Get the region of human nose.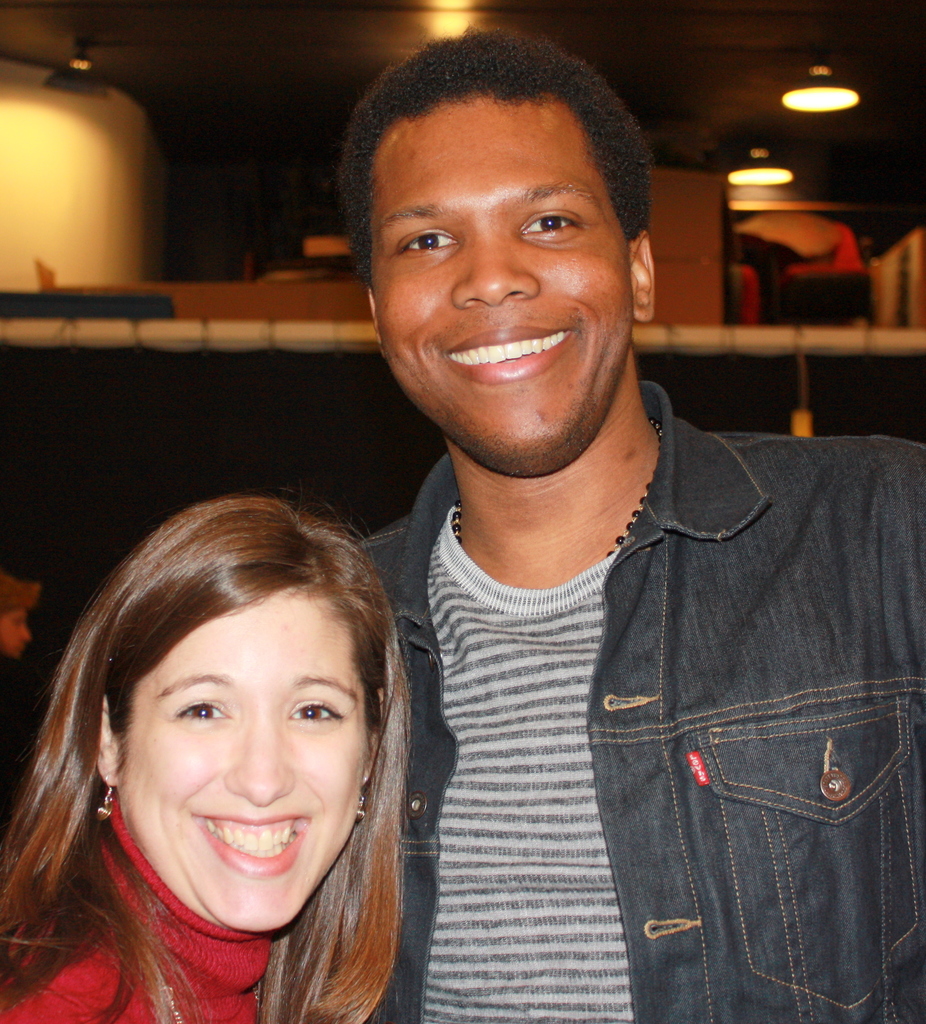
{"left": 452, "top": 245, "right": 531, "bottom": 307}.
